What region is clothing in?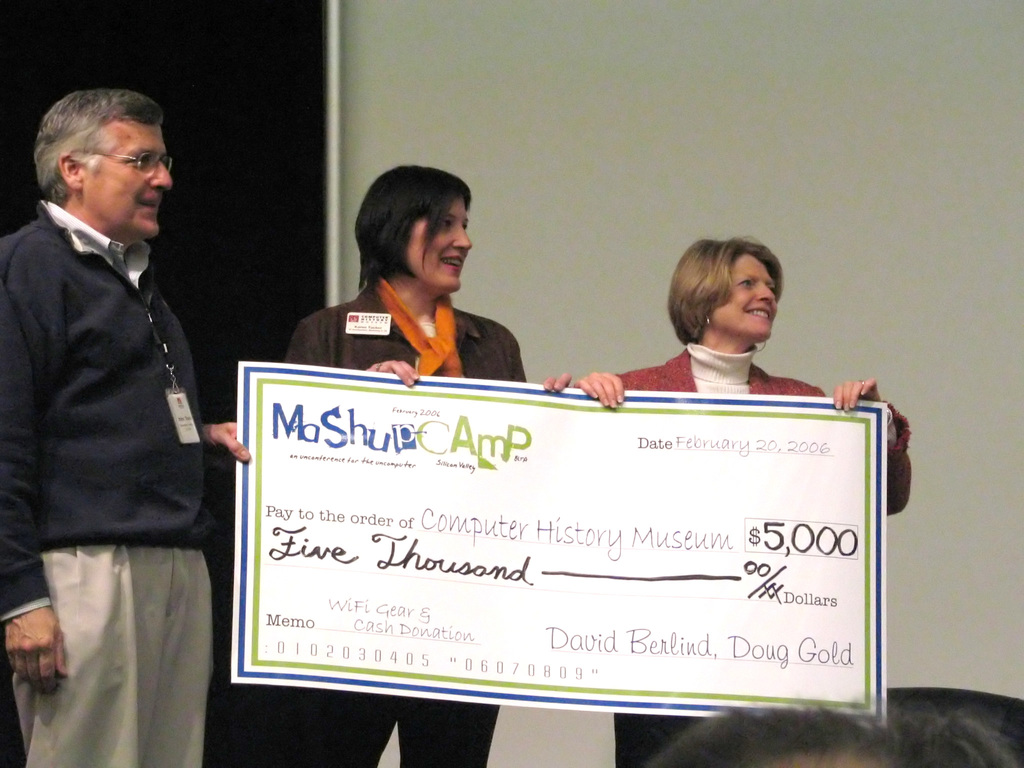
(left=607, top=331, right=827, bottom=767).
